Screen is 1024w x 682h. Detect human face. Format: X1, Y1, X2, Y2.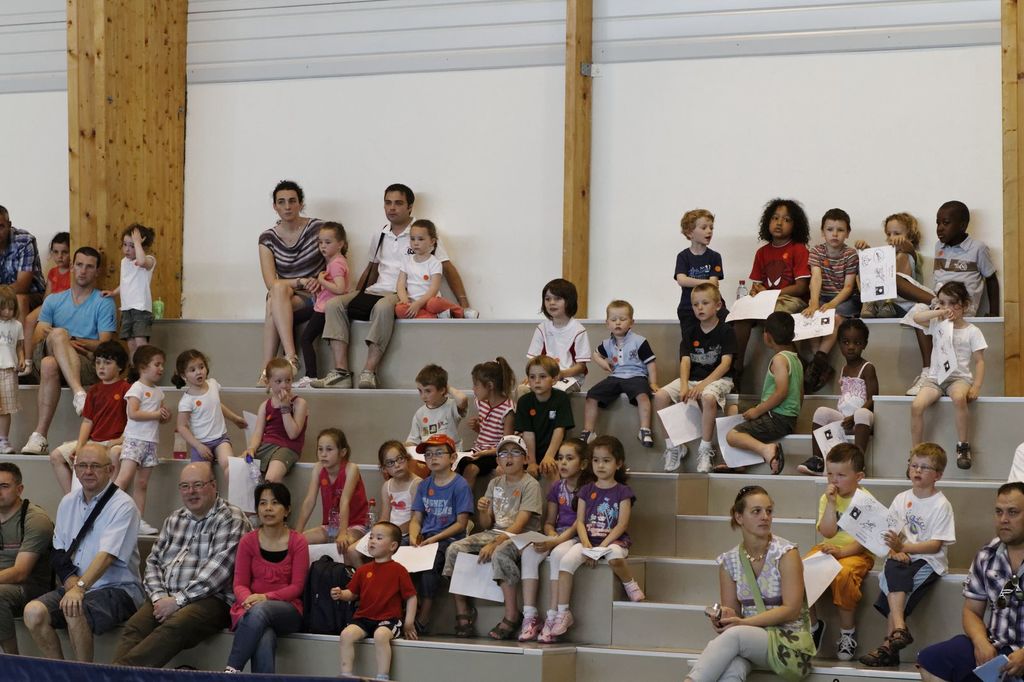
696, 216, 716, 245.
